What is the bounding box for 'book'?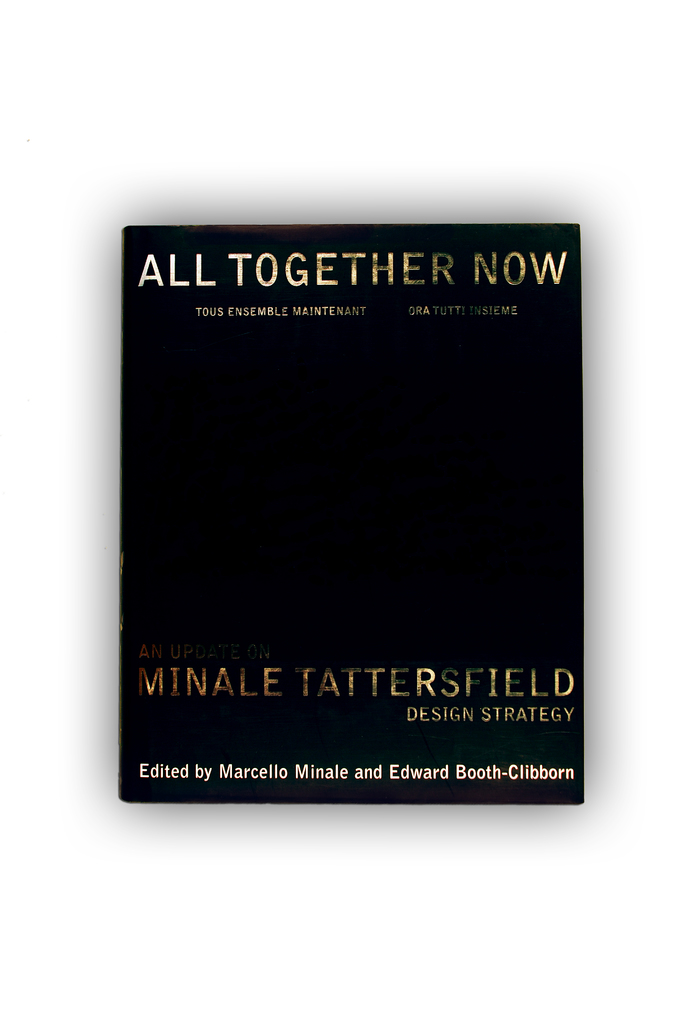
{"left": 109, "top": 196, "right": 595, "bottom": 793}.
